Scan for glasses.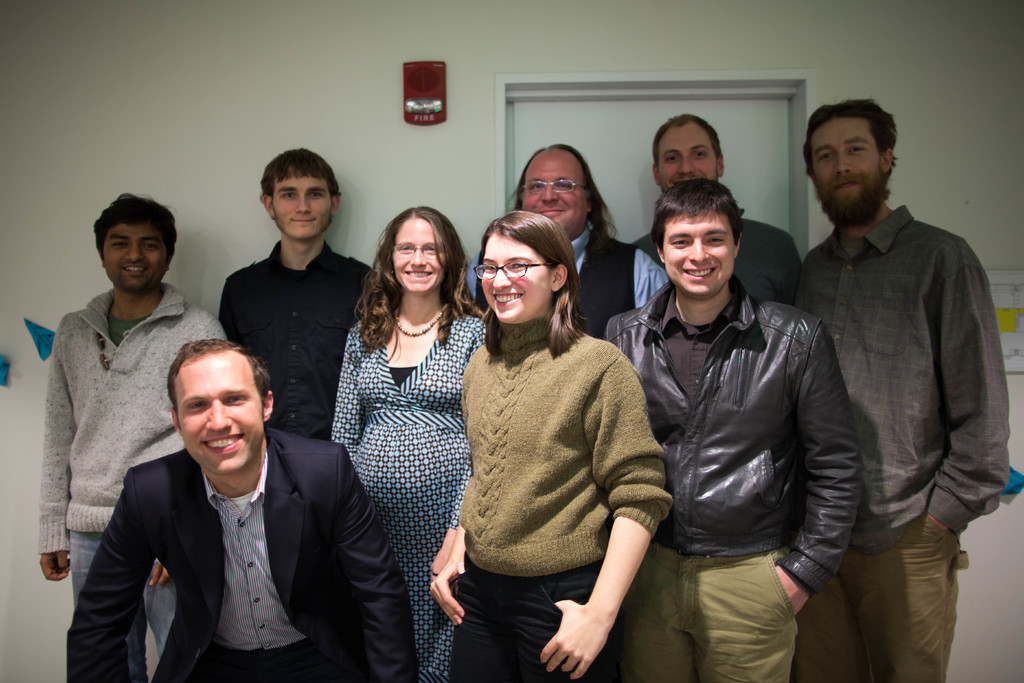
Scan result: <region>522, 179, 594, 195</region>.
